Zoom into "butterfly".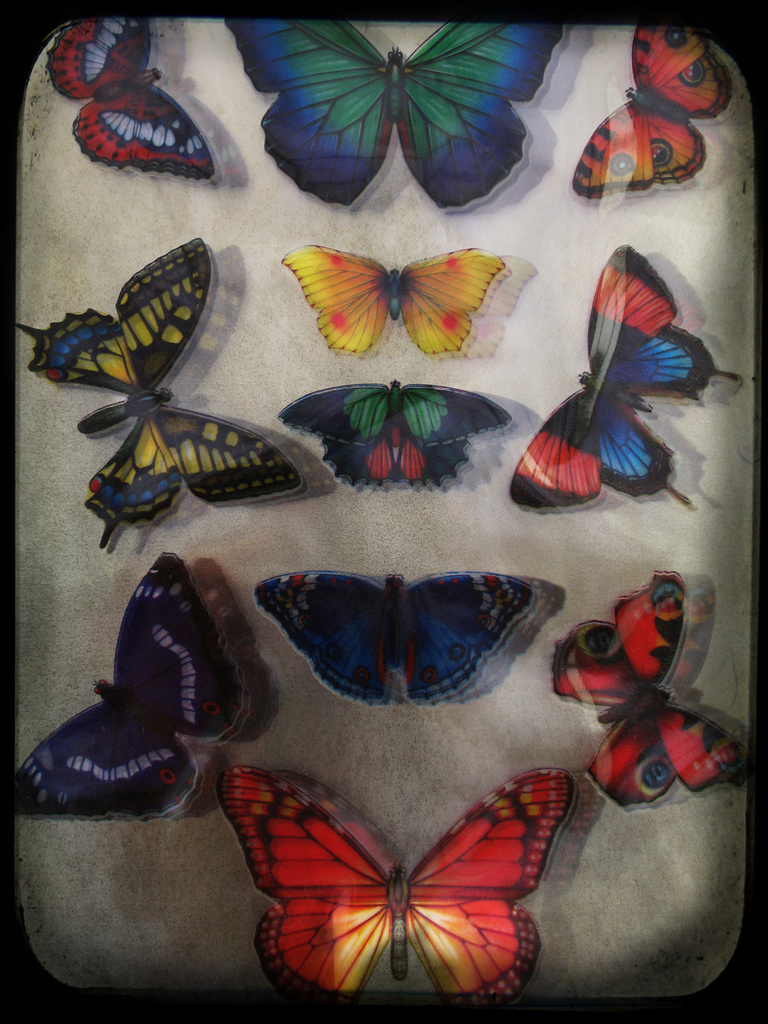
Zoom target: (x1=273, y1=232, x2=509, y2=368).
